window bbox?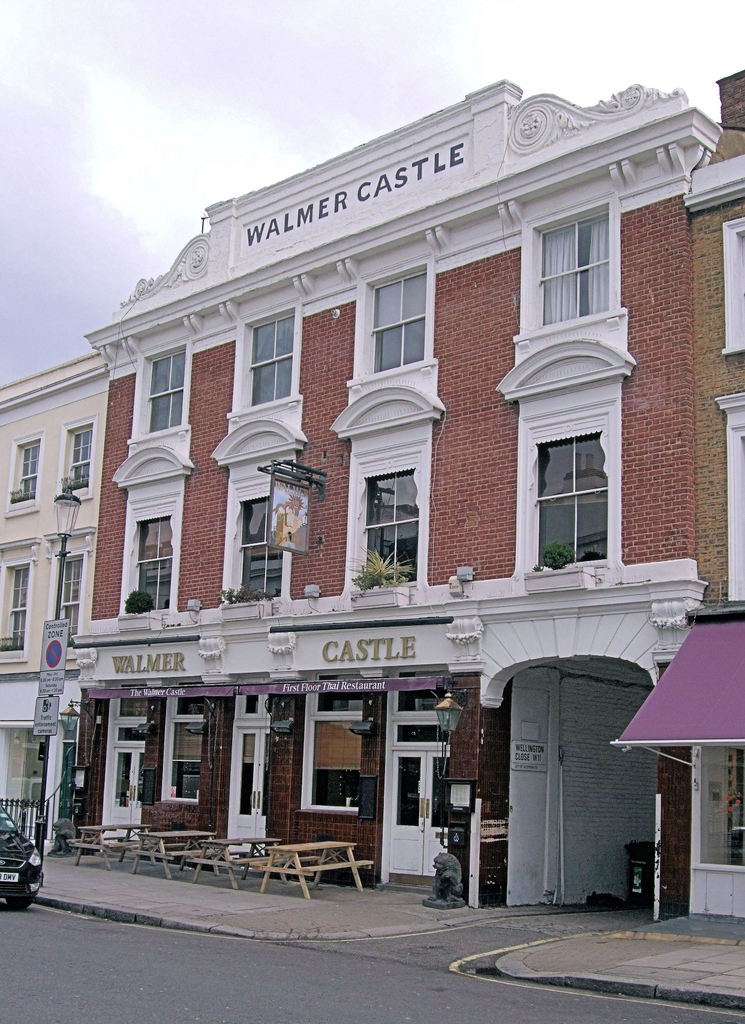
58:556:79:638
